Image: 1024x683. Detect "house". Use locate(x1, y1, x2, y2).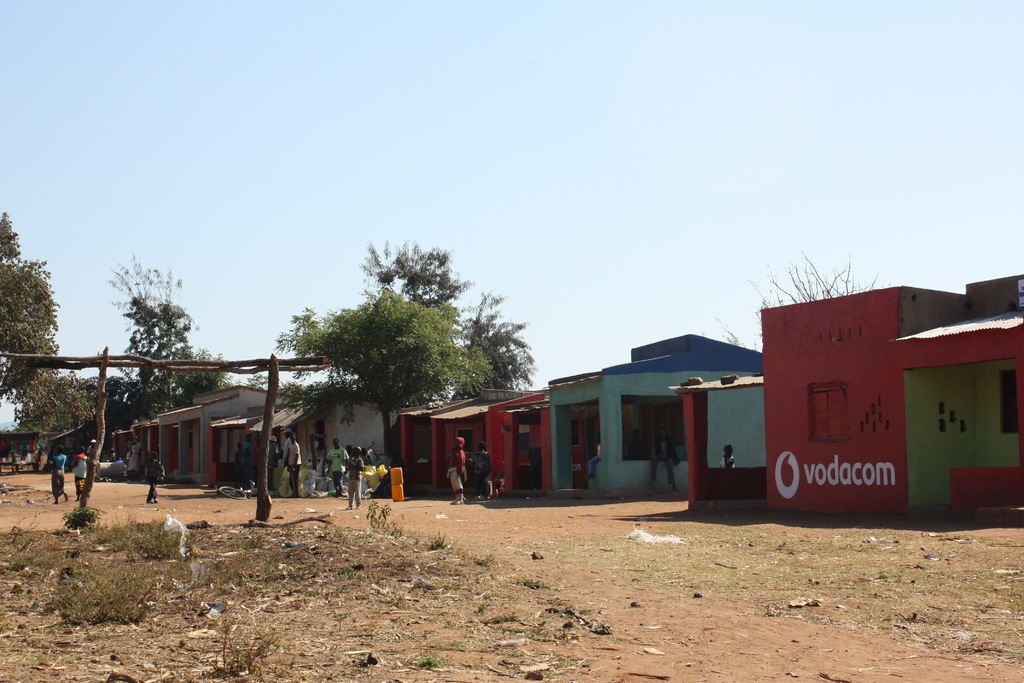
locate(113, 413, 158, 483).
